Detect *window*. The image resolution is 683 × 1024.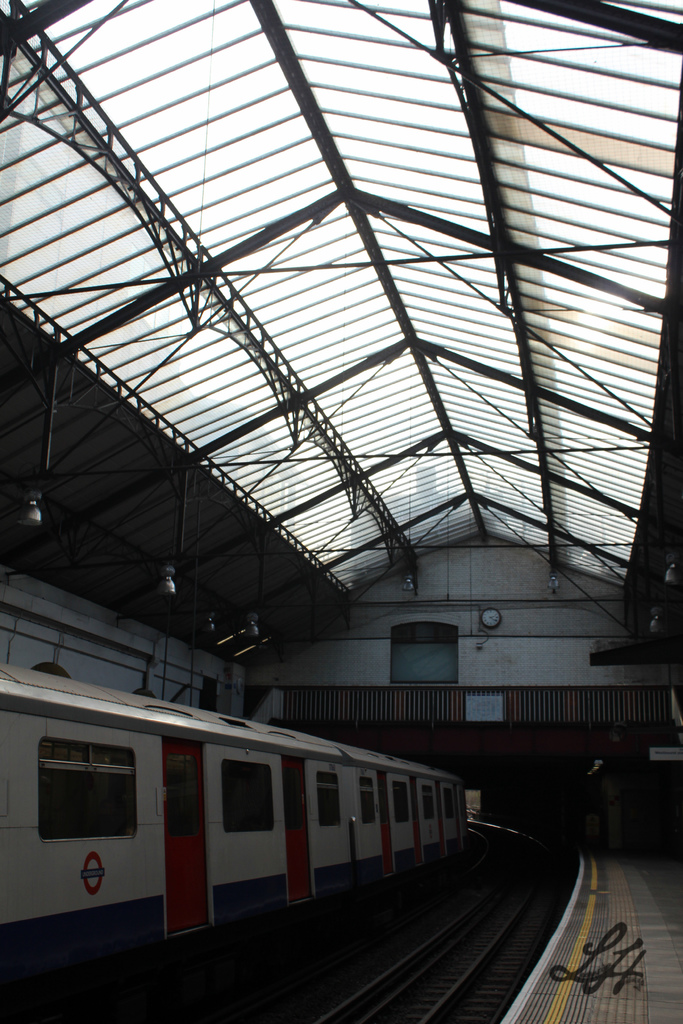
40:740:138:833.
